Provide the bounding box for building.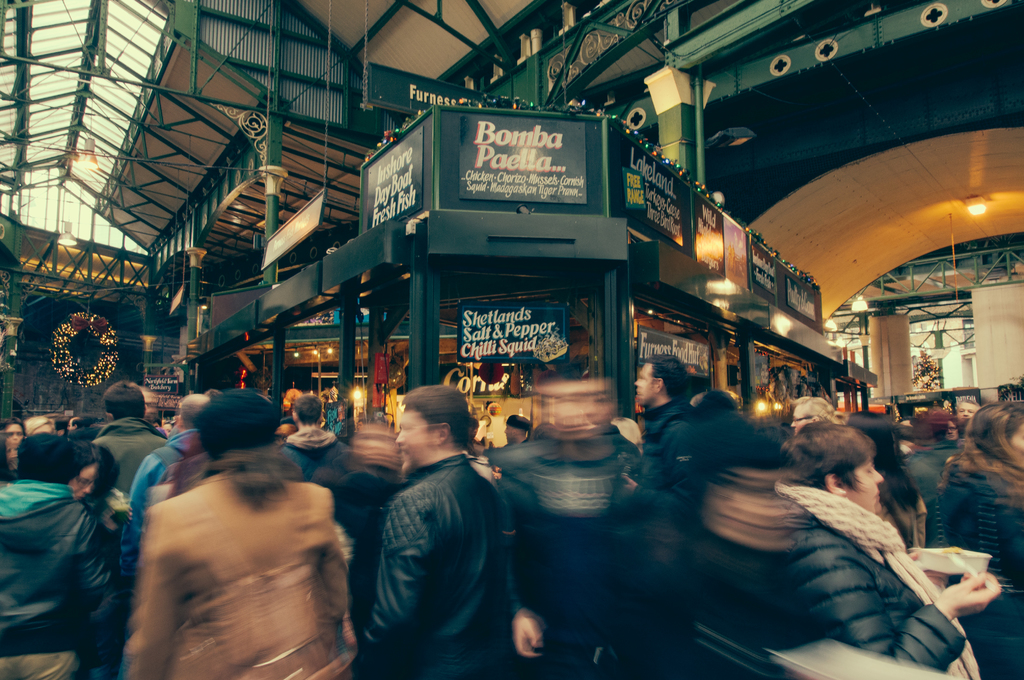
[x1=0, y1=0, x2=1023, y2=679].
